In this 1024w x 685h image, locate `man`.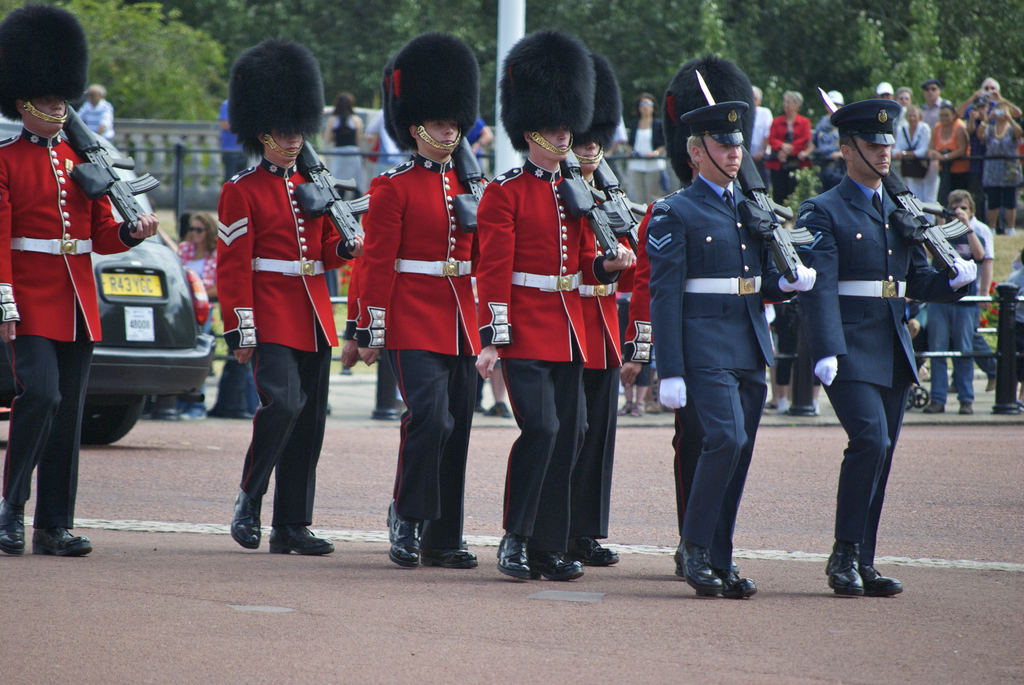
Bounding box: <region>77, 83, 114, 150</region>.
